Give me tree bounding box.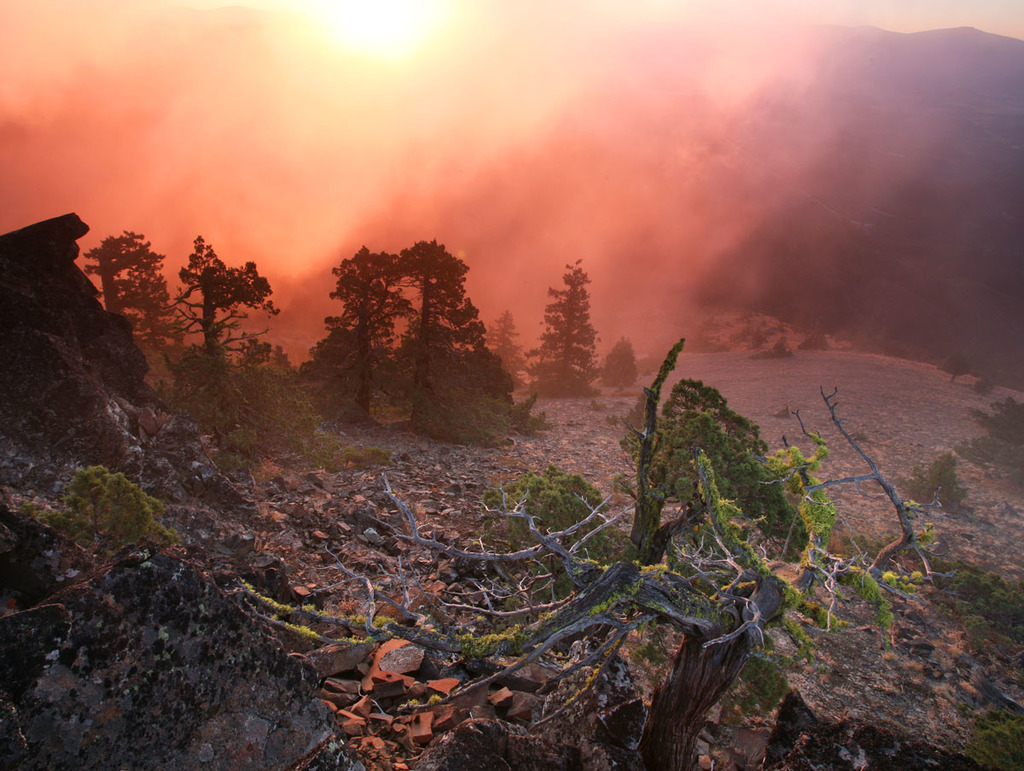
243 575 436 647.
